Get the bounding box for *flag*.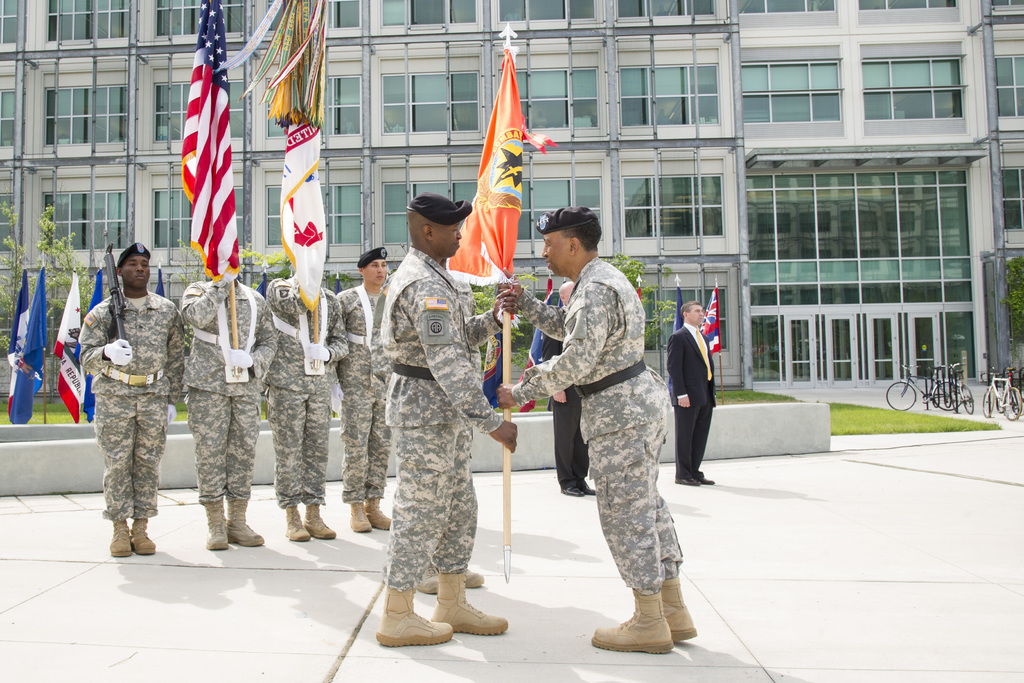
bbox=(259, 267, 275, 297).
